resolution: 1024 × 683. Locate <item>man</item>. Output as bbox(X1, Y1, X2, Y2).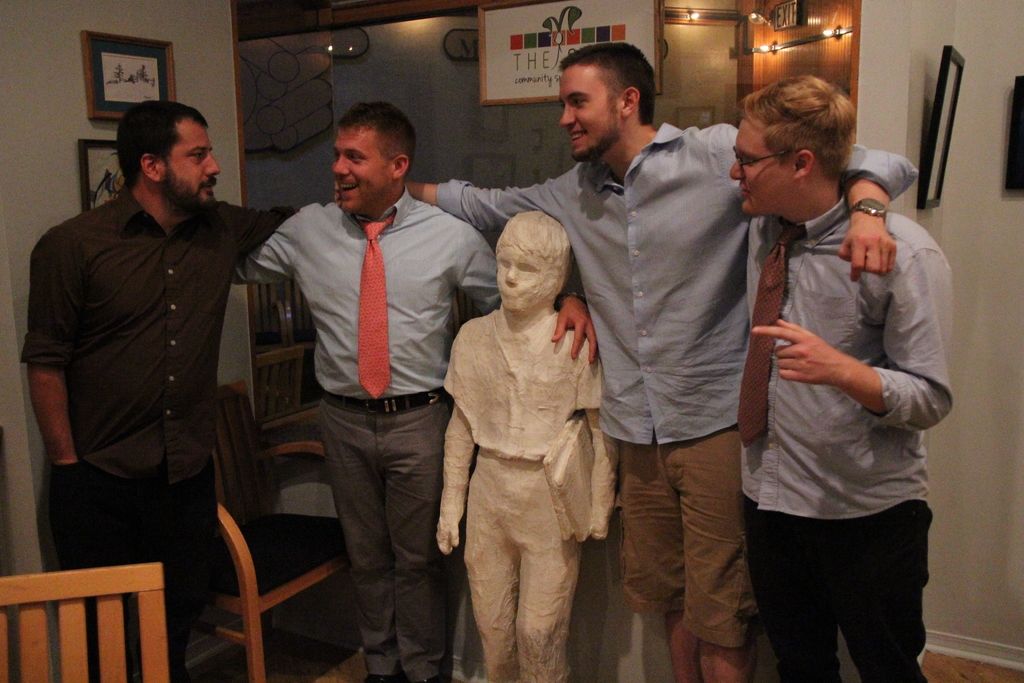
bbox(727, 73, 955, 682).
